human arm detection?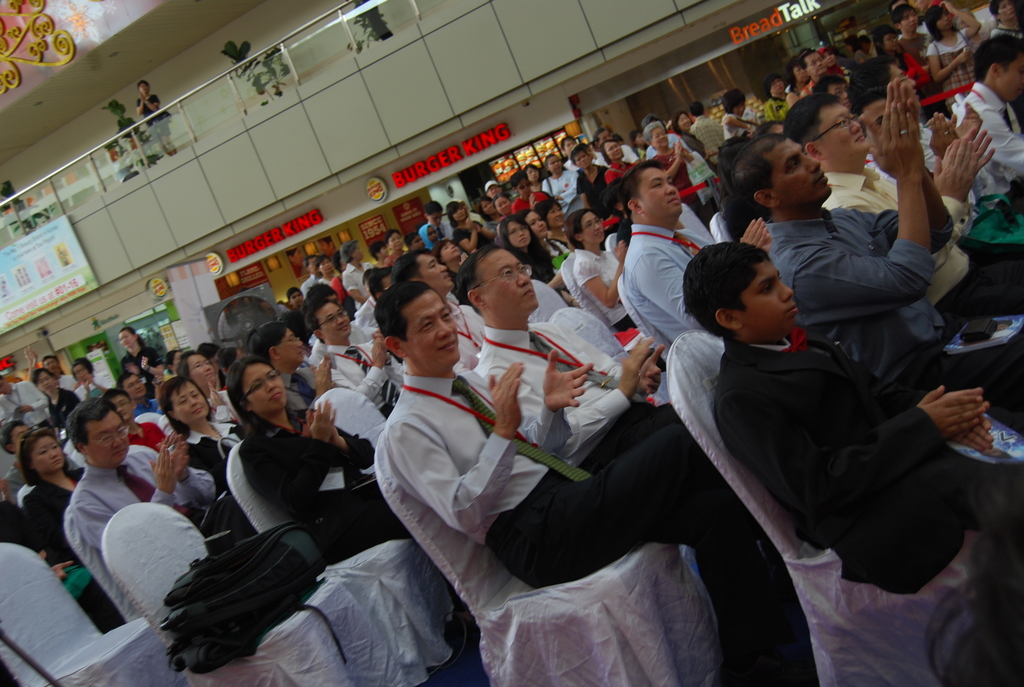
region(701, 144, 719, 162)
